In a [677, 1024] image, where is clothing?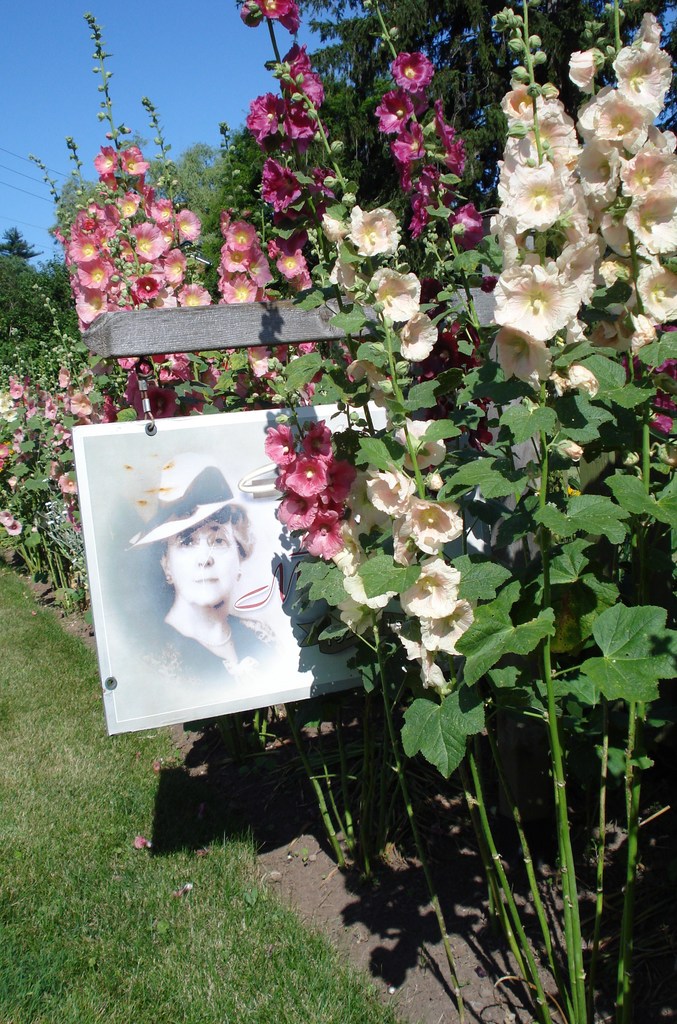
locate(127, 591, 284, 694).
